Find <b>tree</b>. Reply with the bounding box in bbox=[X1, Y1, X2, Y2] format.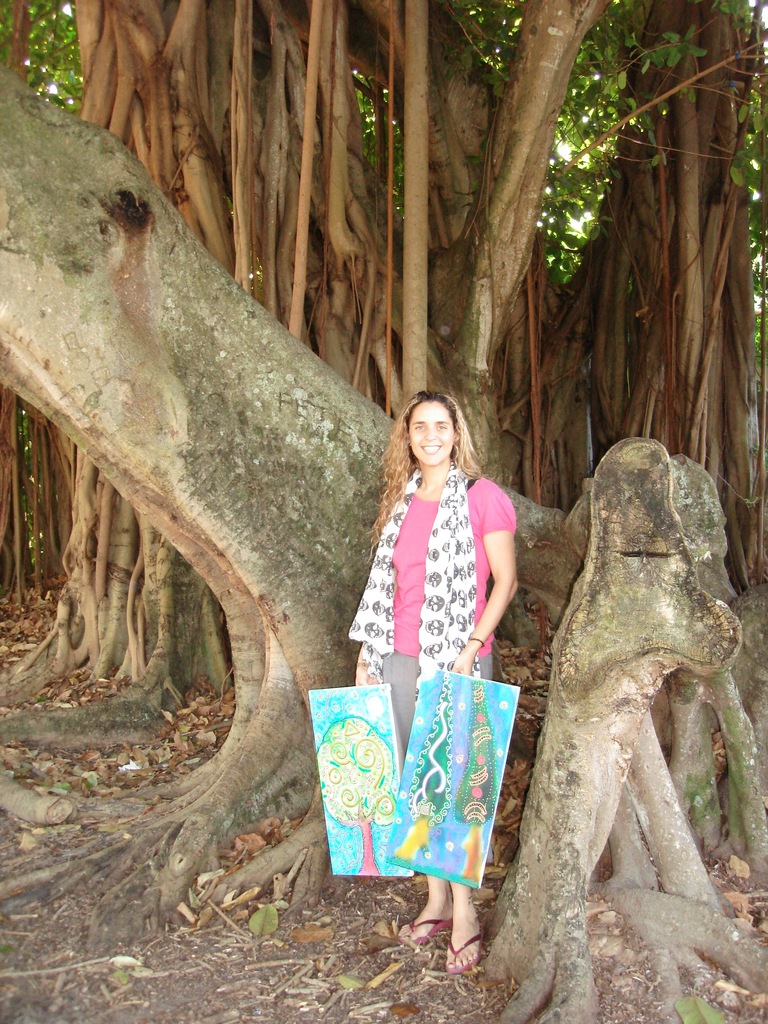
bbox=[36, 3, 746, 877].
